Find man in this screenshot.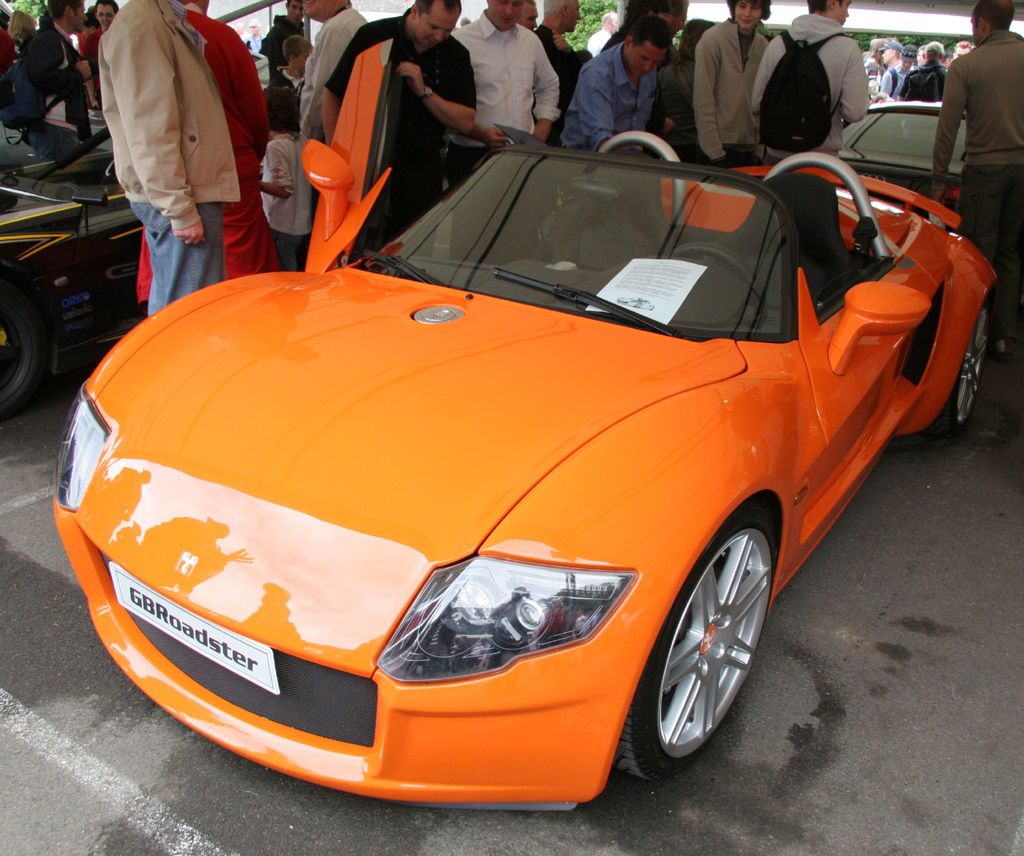
The bounding box for man is [449, 0, 559, 259].
